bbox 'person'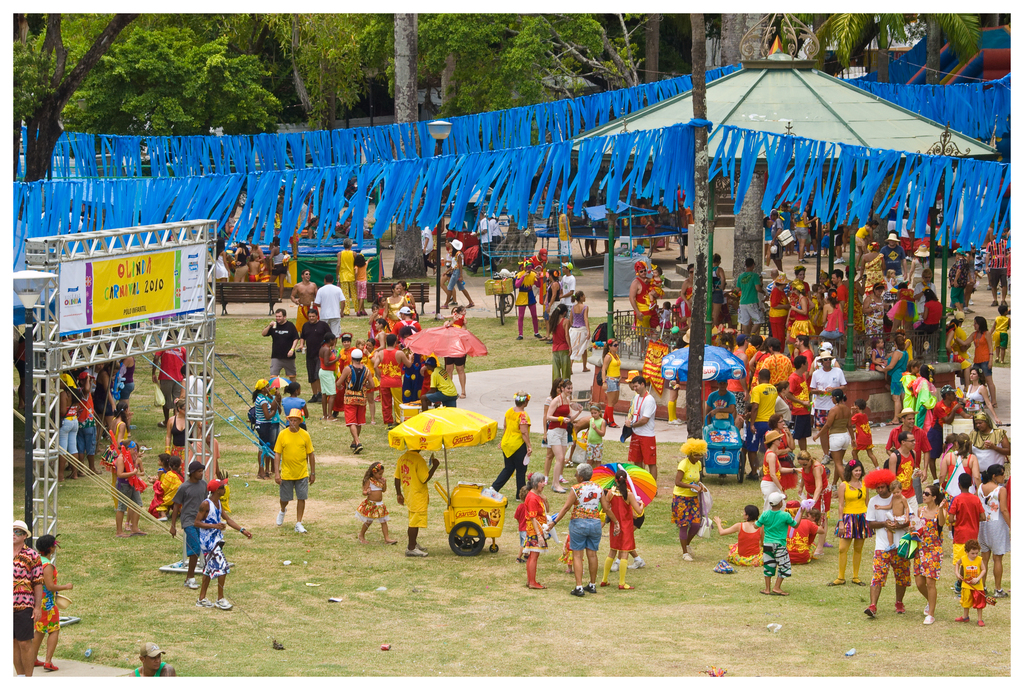
pyautogui.locateOnScreen(956, 538, 990, 626)
